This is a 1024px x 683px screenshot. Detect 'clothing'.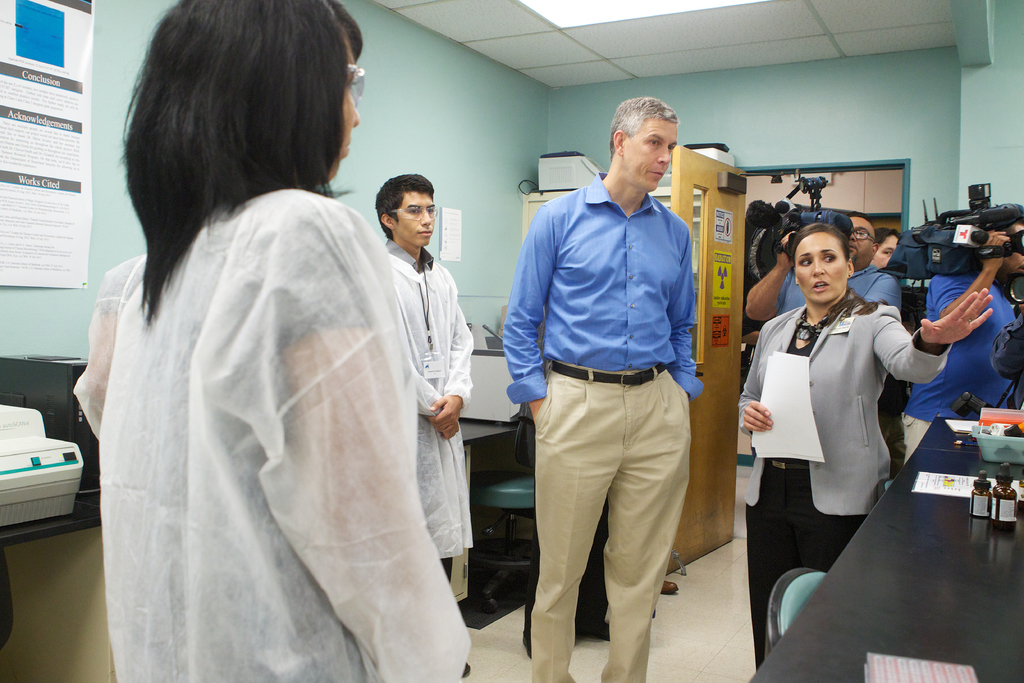
{"x1": 70, "y1": 158, "x2": 480, "y2": 653}.
